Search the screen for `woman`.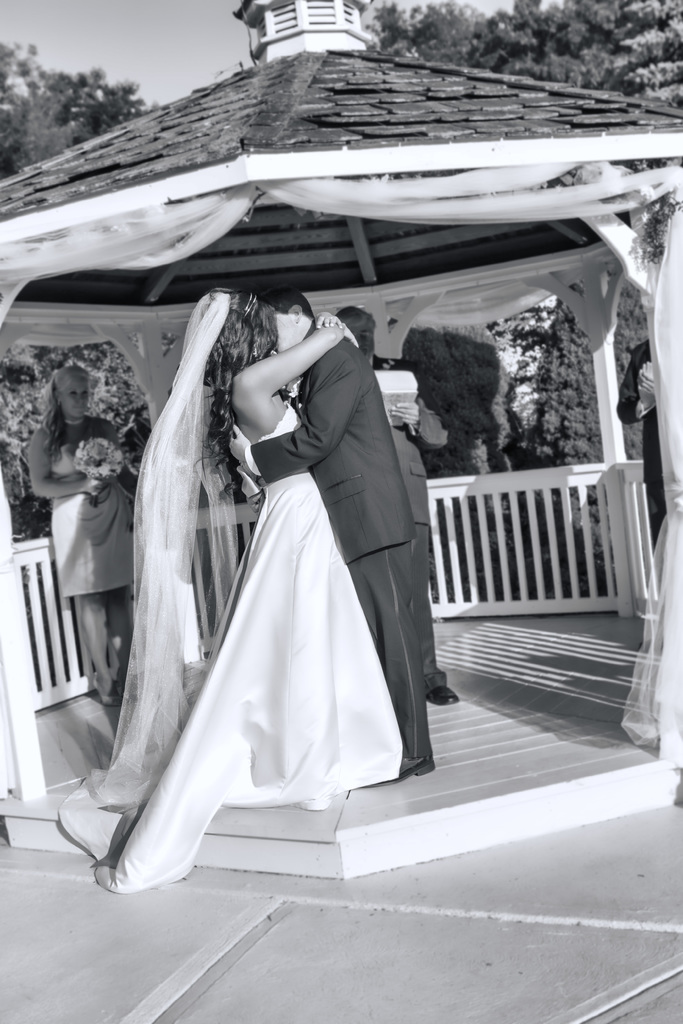
Found at (left=84, top=255, right=456, bottom=874).
